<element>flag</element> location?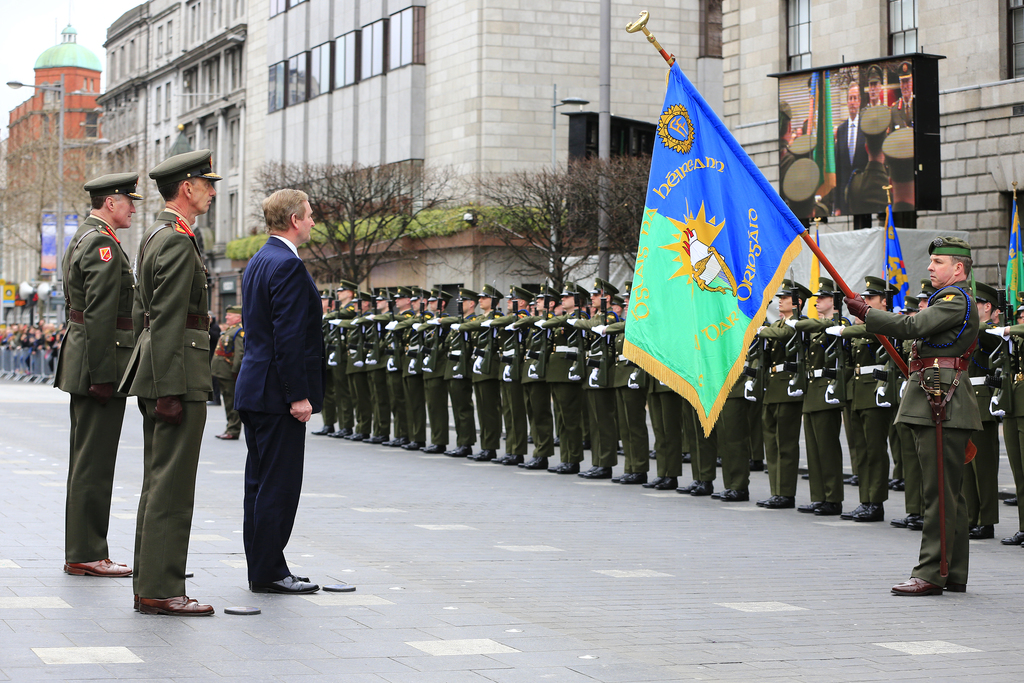
(876,206,916,305)
